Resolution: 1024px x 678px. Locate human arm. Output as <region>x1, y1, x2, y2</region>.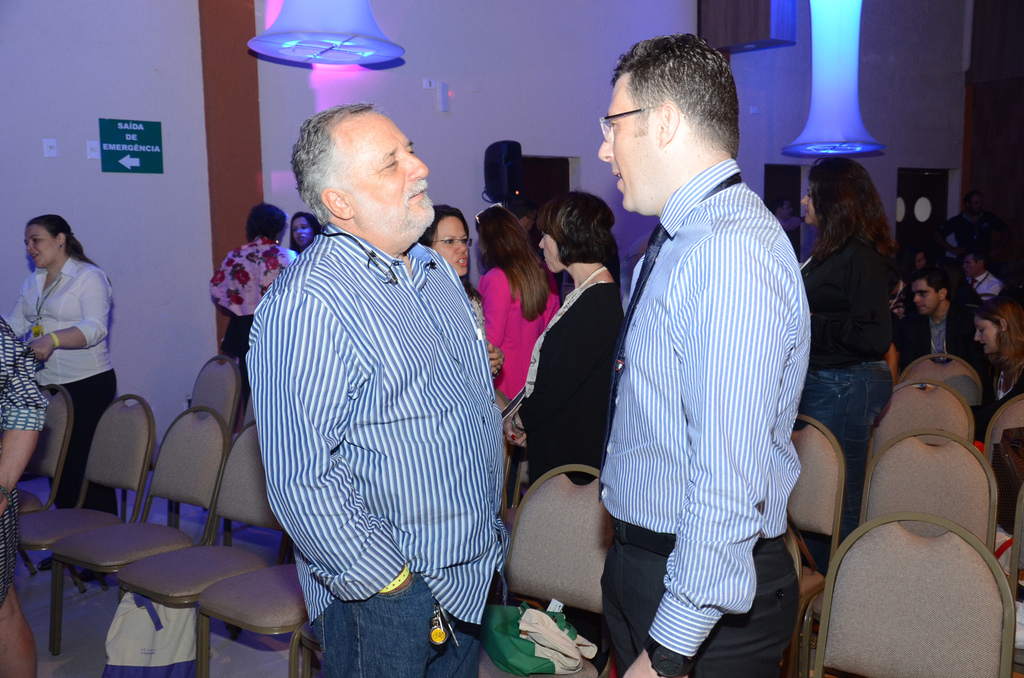
<region>804, 259, 865, 300</region>.
